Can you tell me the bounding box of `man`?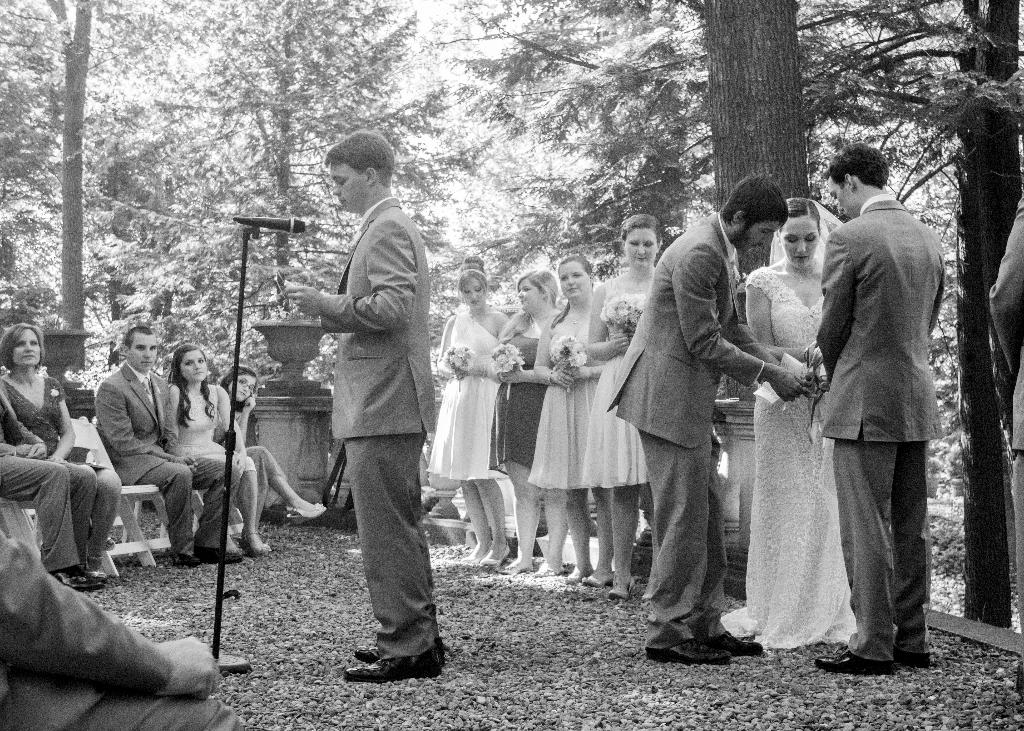
BBox(604, 173, 815, 664).
